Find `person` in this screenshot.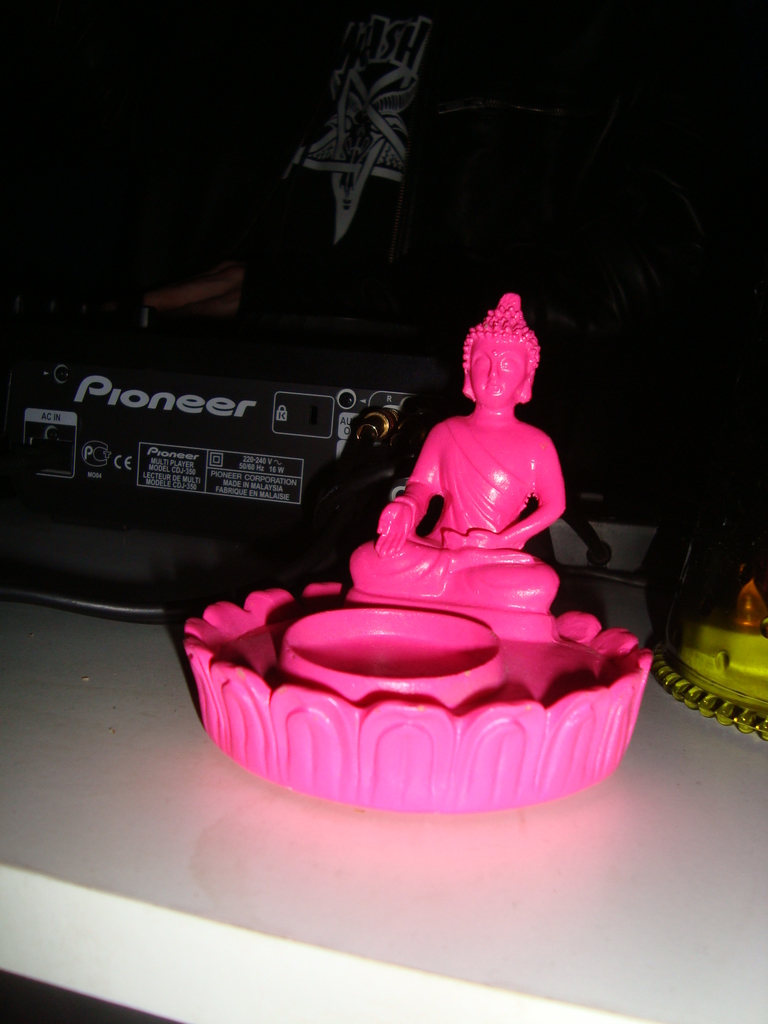
The bounding box for `person` is 342/291/568/625.
